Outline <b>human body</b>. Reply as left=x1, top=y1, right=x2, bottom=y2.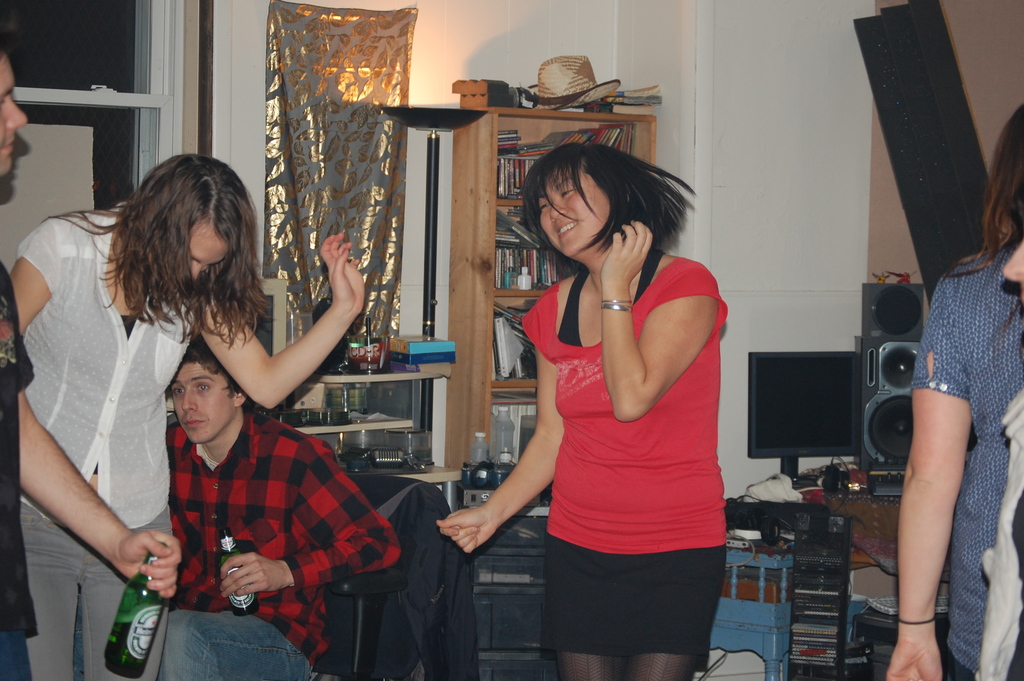
left=166, top=332, right=396, bottom=680.
